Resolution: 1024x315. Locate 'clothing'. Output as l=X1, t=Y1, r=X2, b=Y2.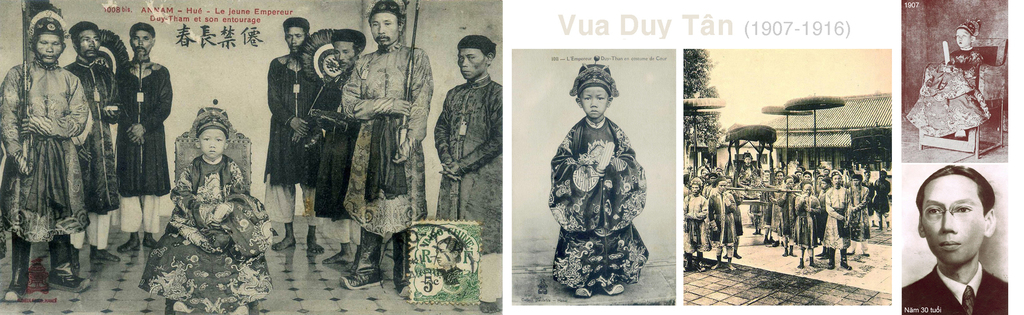
l=340, t=43, r=426, b=239.
